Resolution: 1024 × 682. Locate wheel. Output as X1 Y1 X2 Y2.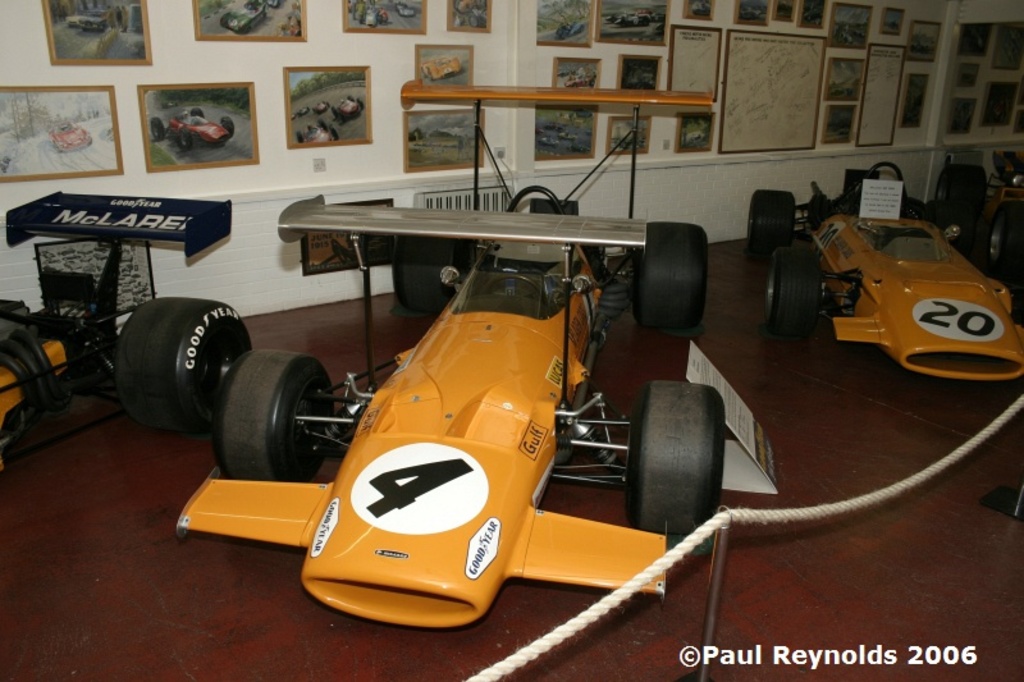
148 118 166 141.
